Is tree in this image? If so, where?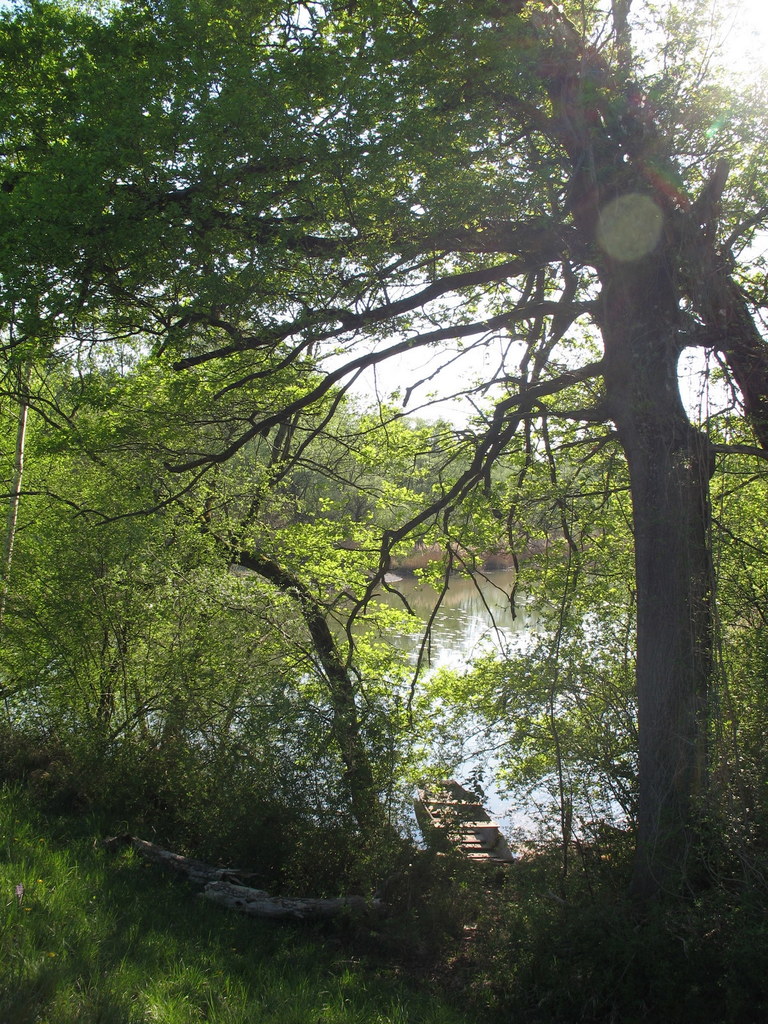
Yes, at region(0, 0, 767, 1020).
